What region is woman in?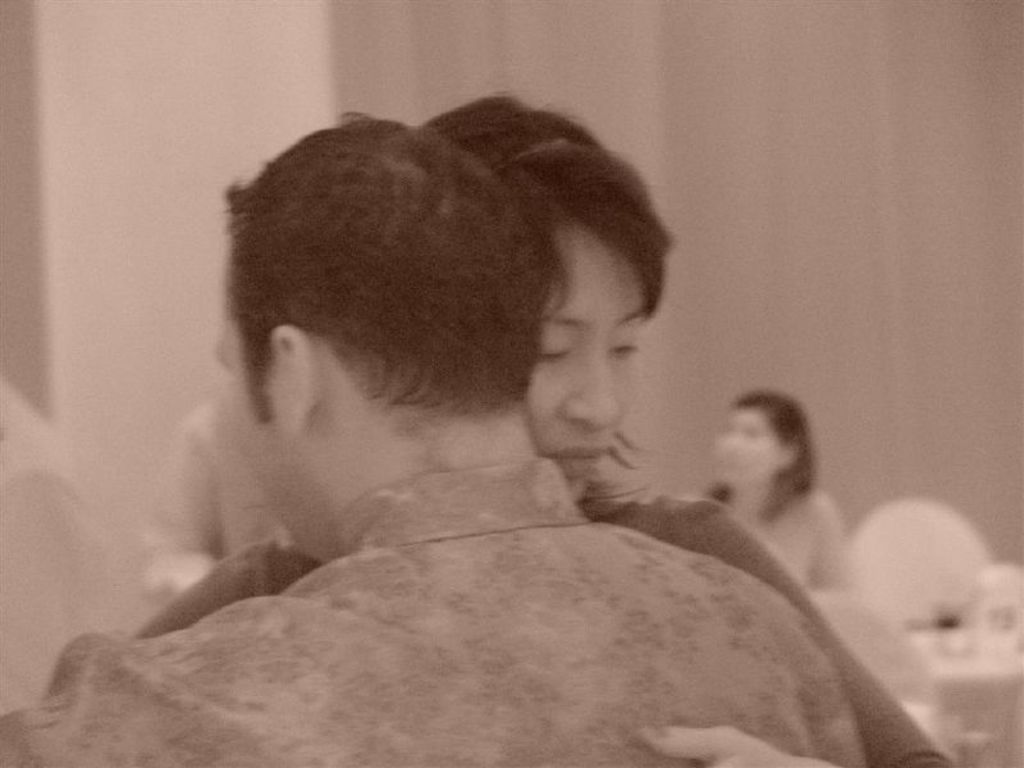
detection(131, 99, 948, 767).
